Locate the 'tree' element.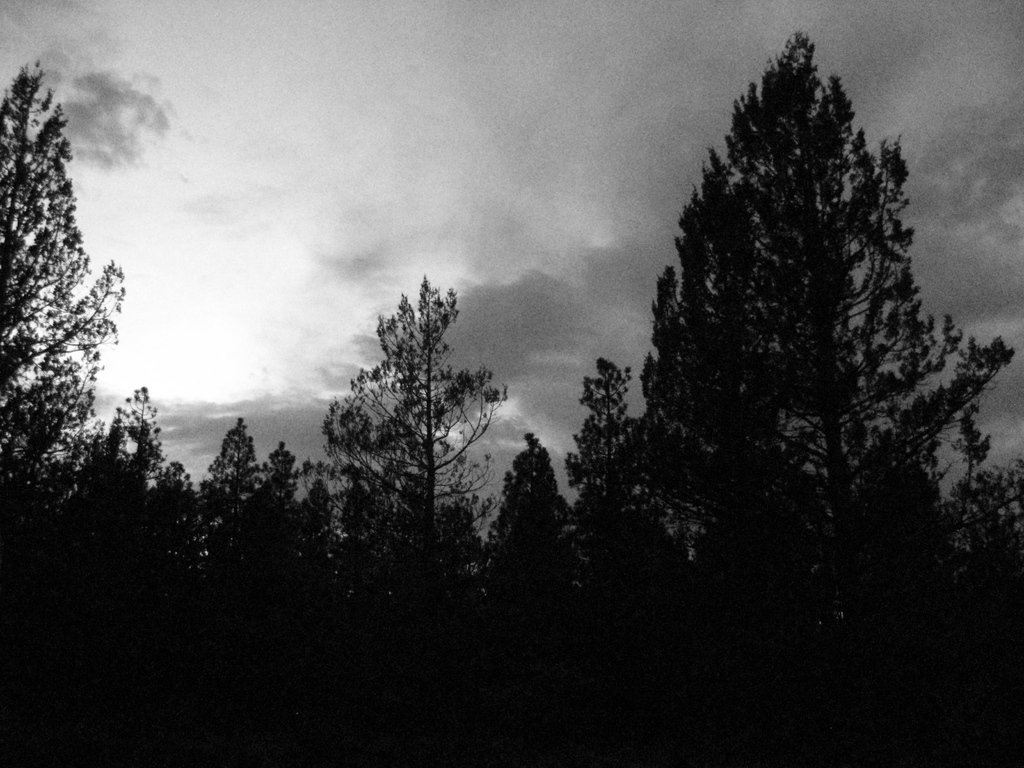
Element bbox: BBox(436, 492, 499, 643).
